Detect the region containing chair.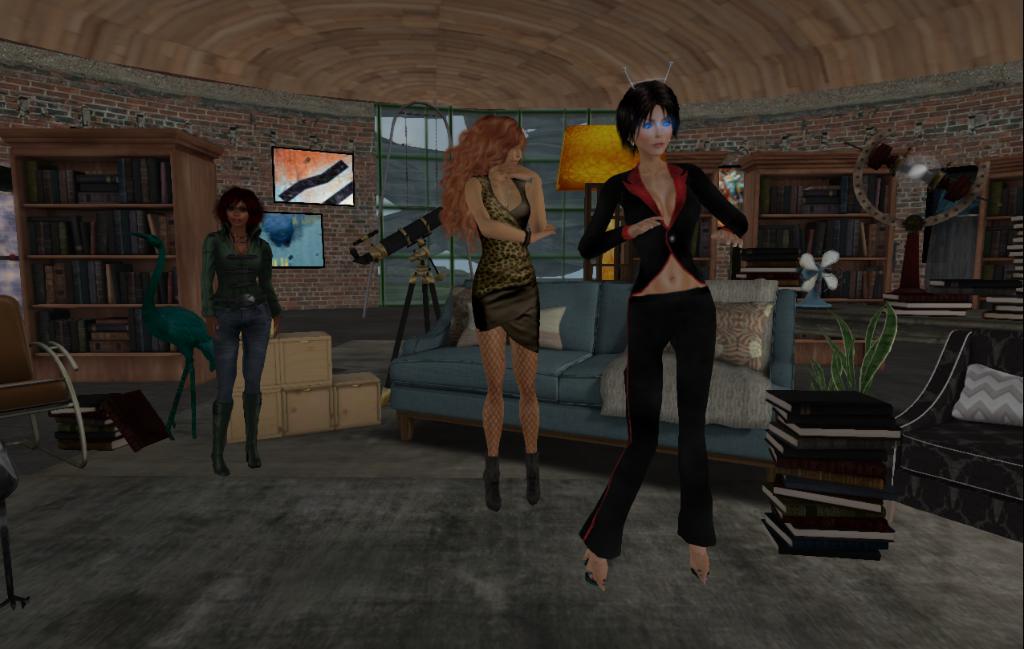
<bbox>0, 294, 93, 470</bbox>.
